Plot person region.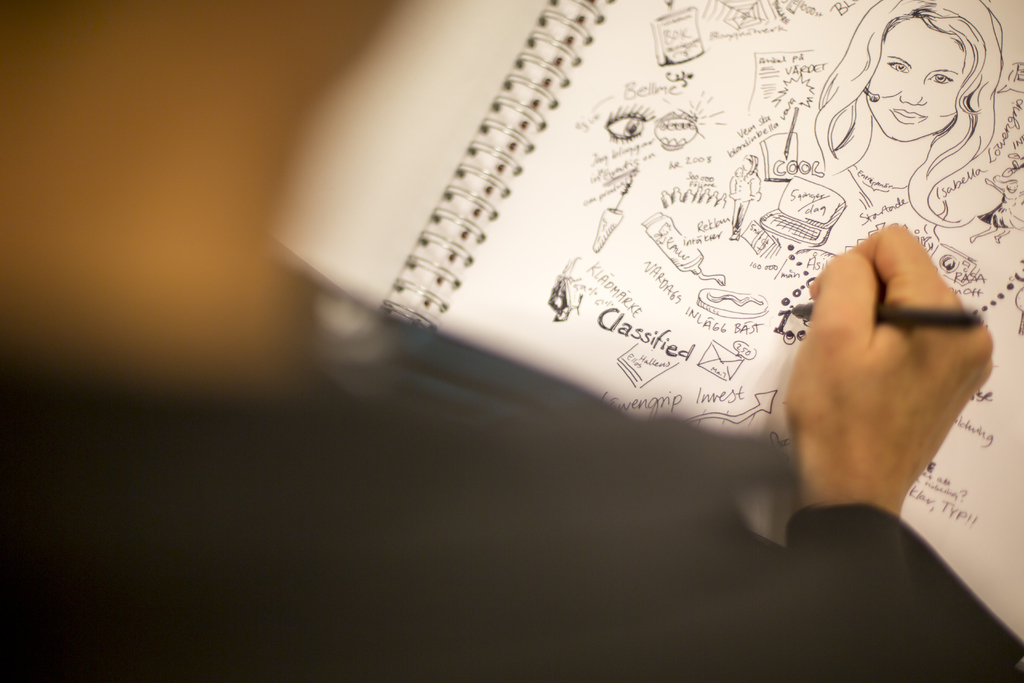
Plotted at (left=1, top=0, right=1023, bottom=682).
